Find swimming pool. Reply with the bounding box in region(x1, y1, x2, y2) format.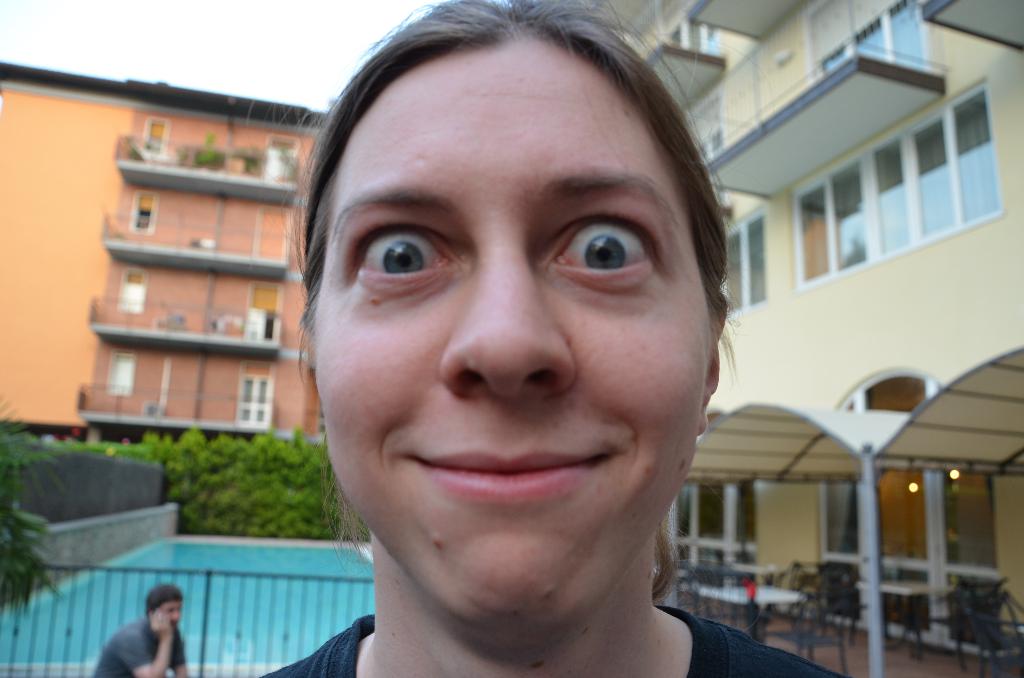
region(0, 537, 374, 662).
